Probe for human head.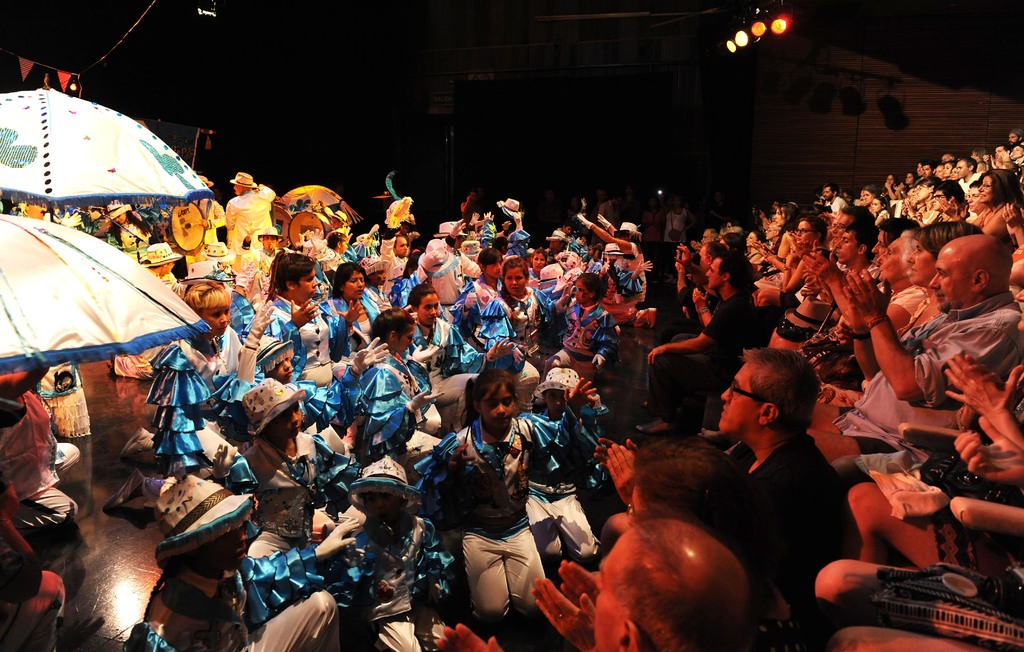
Probe result: [left=502, top=260, right=530, bottom=297].
